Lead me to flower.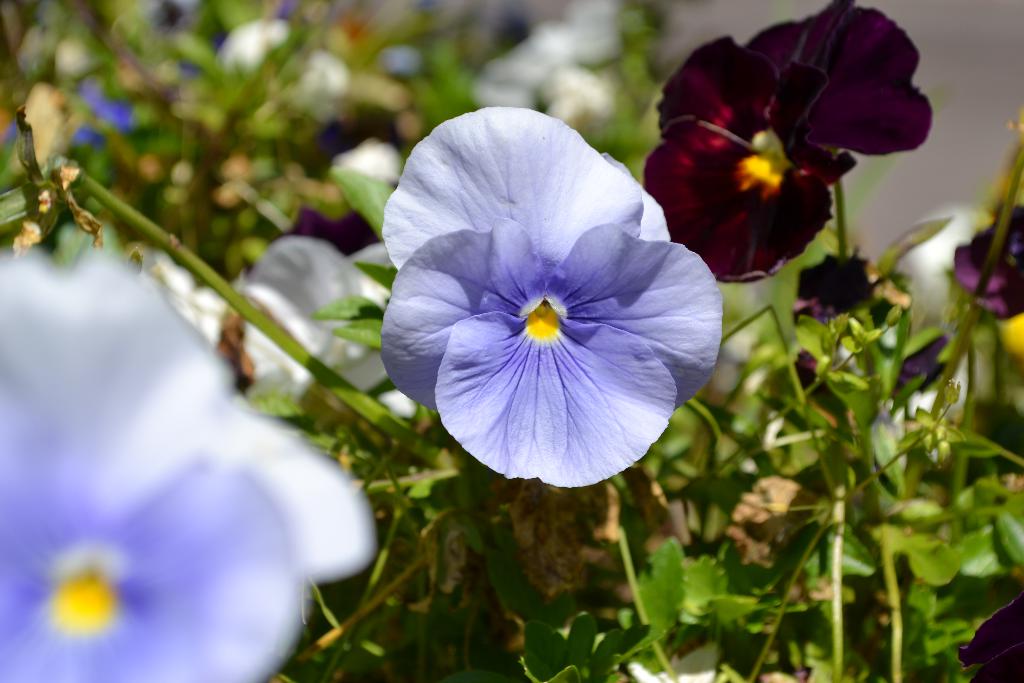
Lead to bbox(154, 0, 182, 31).
